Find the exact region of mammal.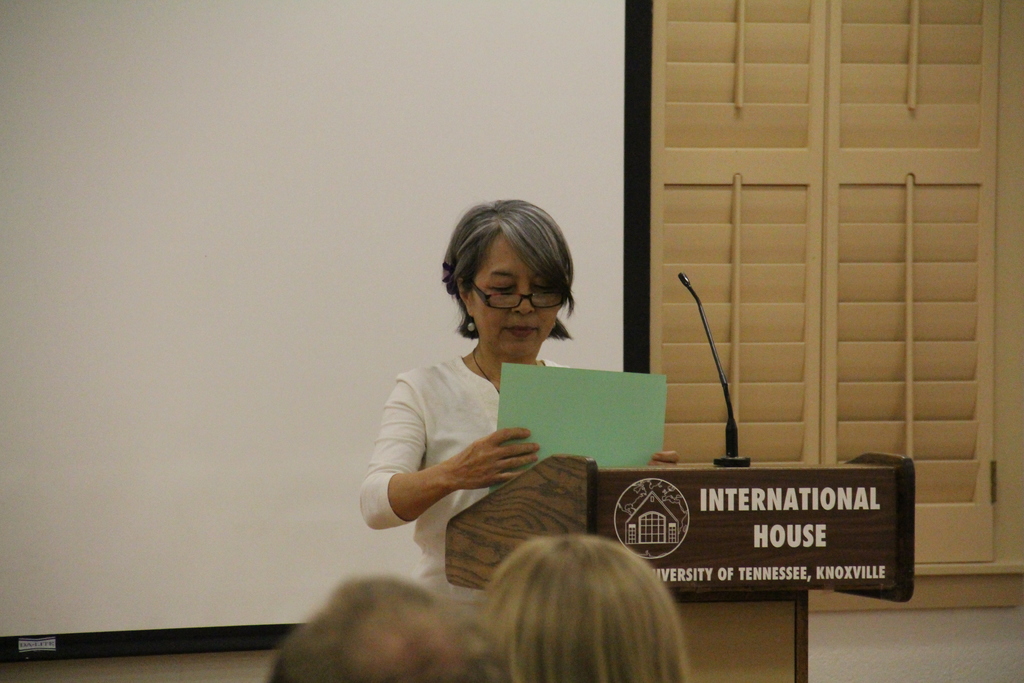
Exact region: [271,573,508,682].
